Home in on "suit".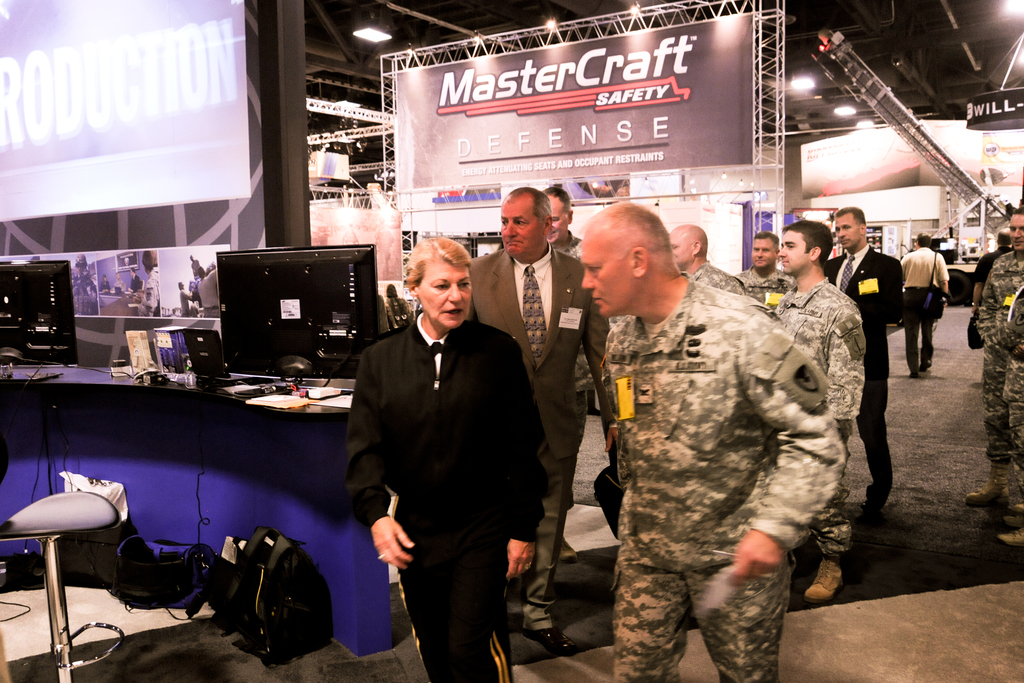
Homed in at detection(824, 240, 906, 479).
